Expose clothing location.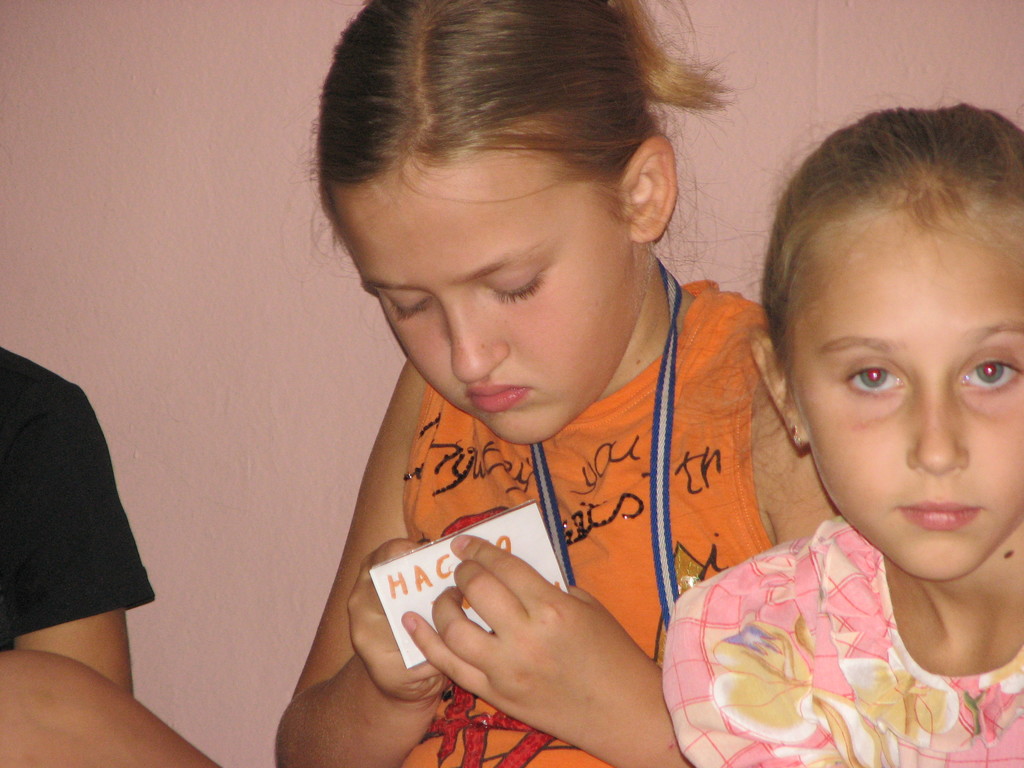
Exposed at (406, 280, 766, 767).
